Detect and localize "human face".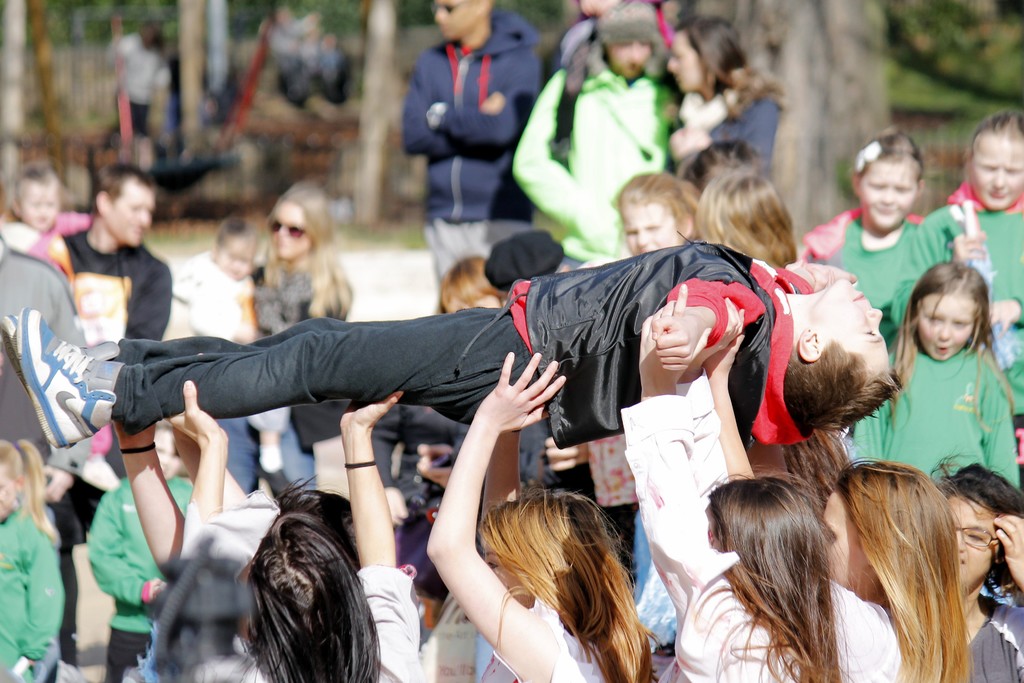
Localized at 619, 206, 678, 254.
